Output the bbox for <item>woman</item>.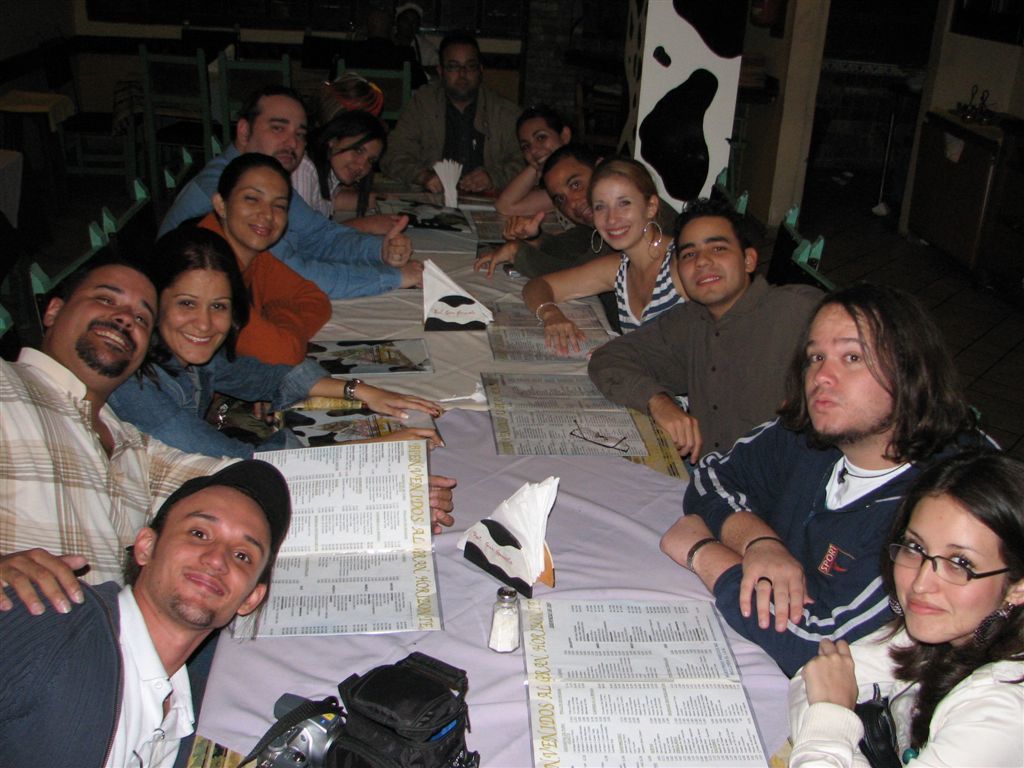
[x1=498, y1=103, x2=584, y2=232].
